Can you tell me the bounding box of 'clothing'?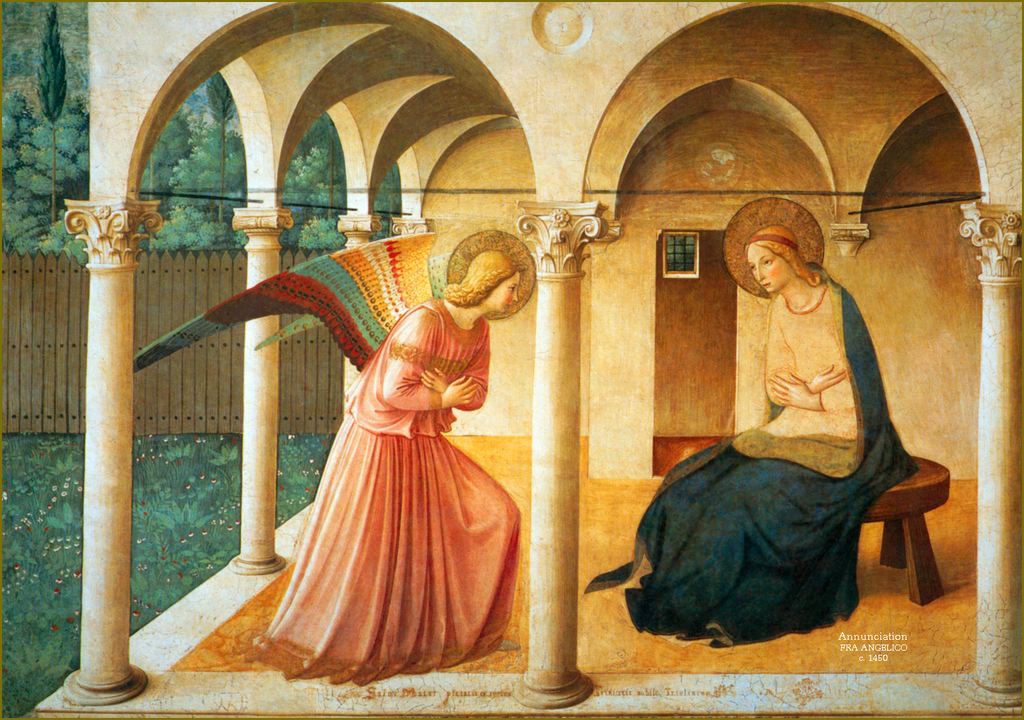
{"left": 240, "top": 279, "right": 524, "bottom": 687}.
